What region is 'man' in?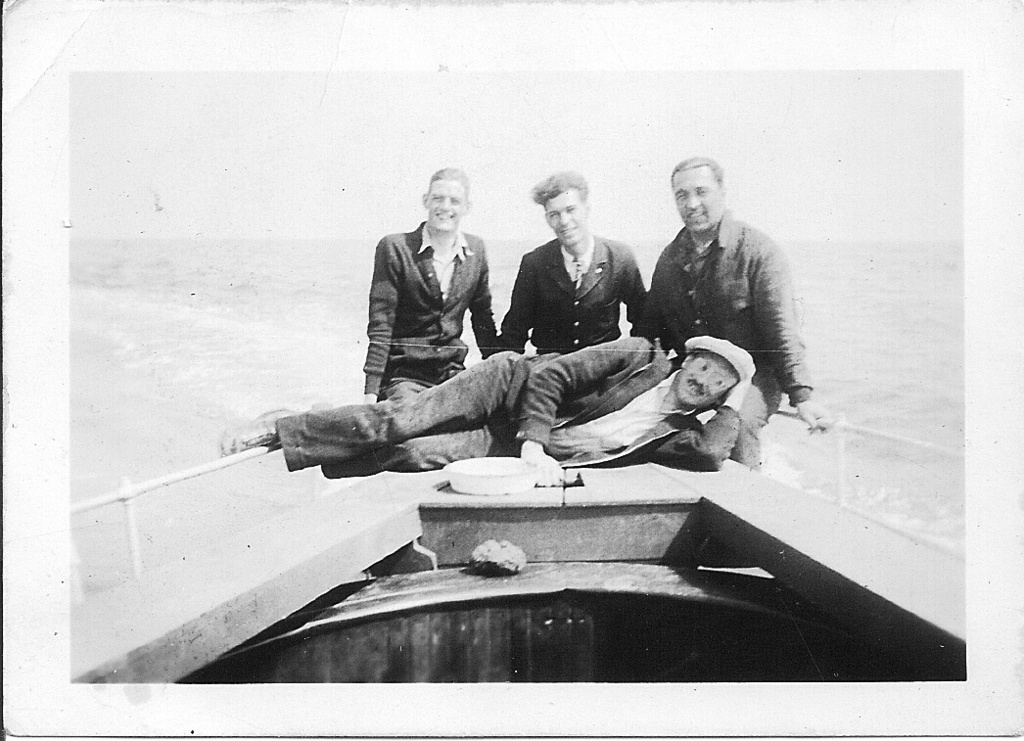
[209, 326, 764, 498].
